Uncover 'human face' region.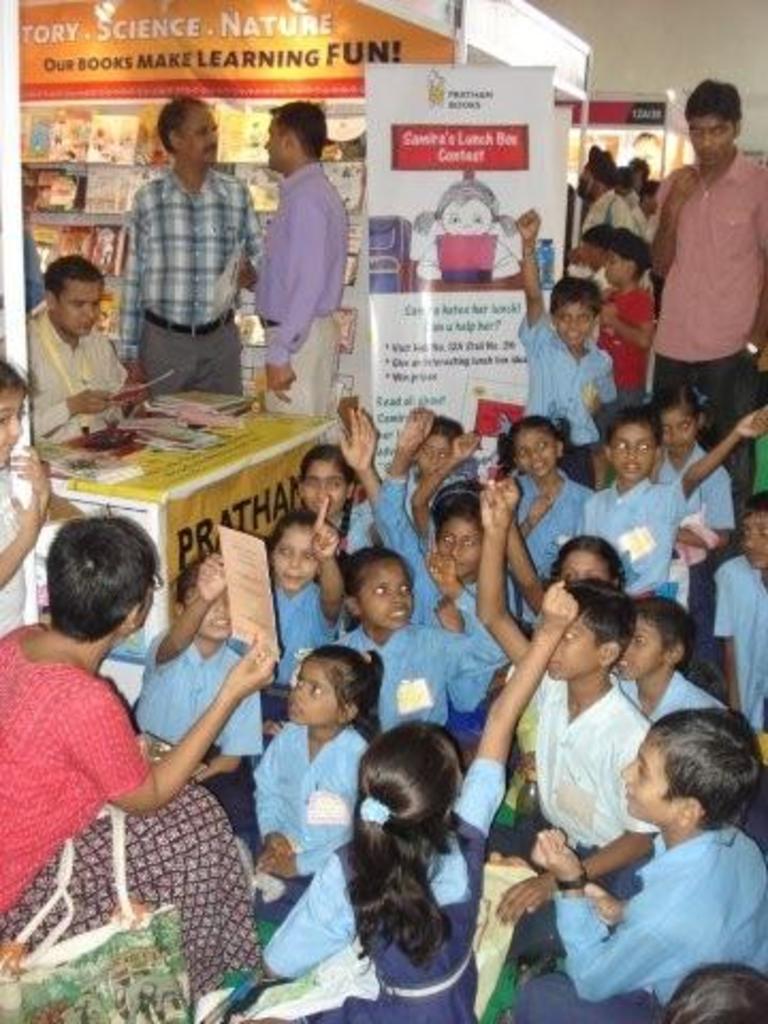
Uncovered: <box>58,284,102,339</box>.
